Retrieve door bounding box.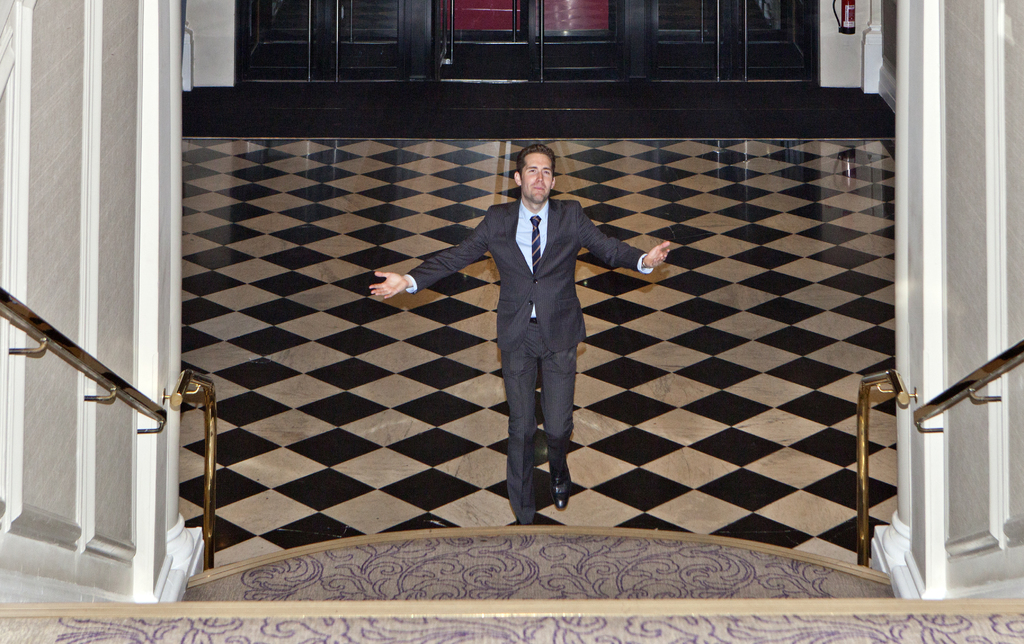
Bounding box: bbox=(645, 0, 813, 81).
